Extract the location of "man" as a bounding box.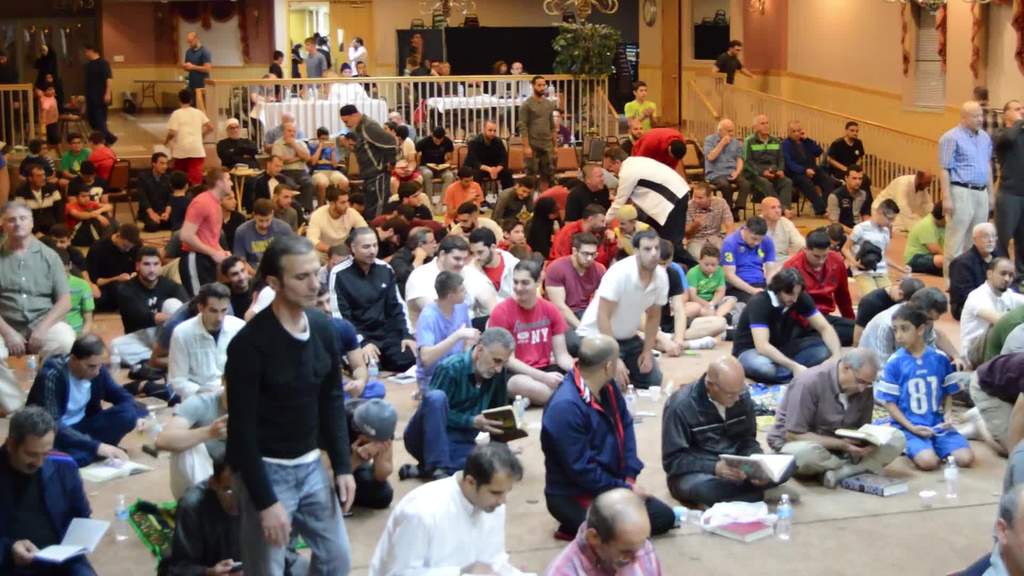
x1=488, y1=259, x2=575, y2=412.
